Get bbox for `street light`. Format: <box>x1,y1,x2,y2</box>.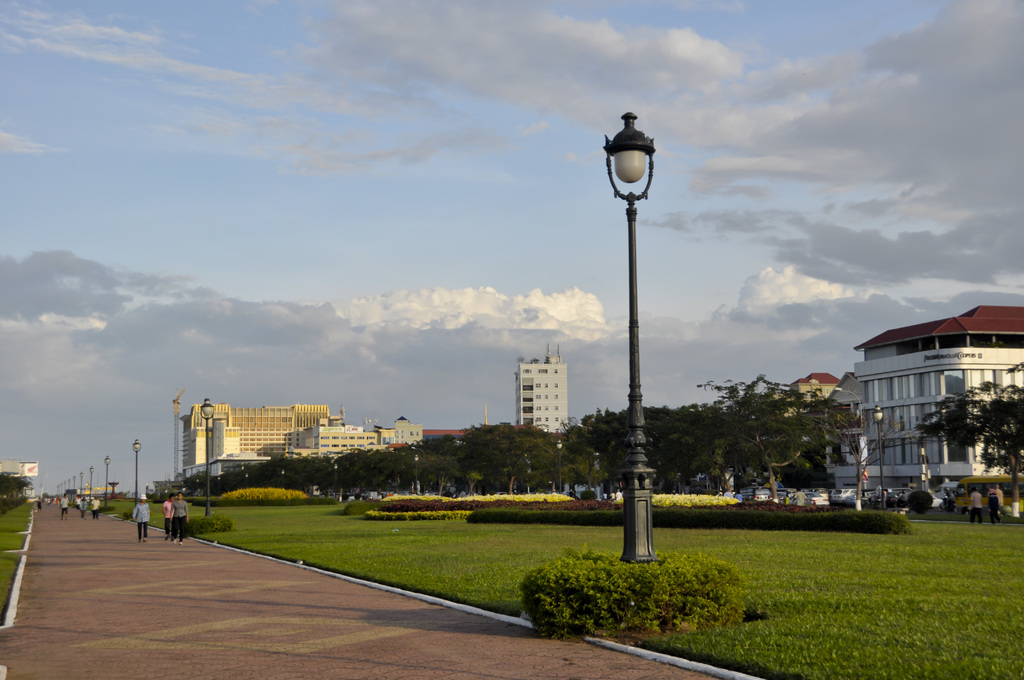
<box>197,399,222,518</box>.
